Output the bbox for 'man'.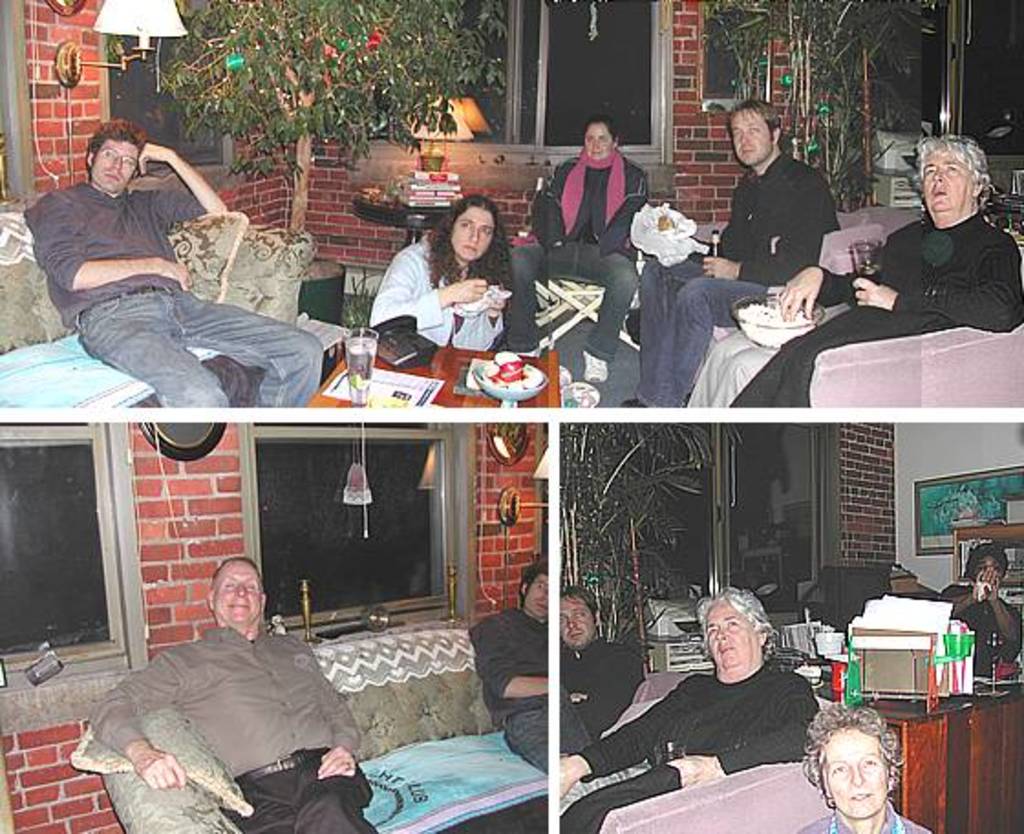
pyautogui.locateOnScreen(614, 602, 845, 812).
